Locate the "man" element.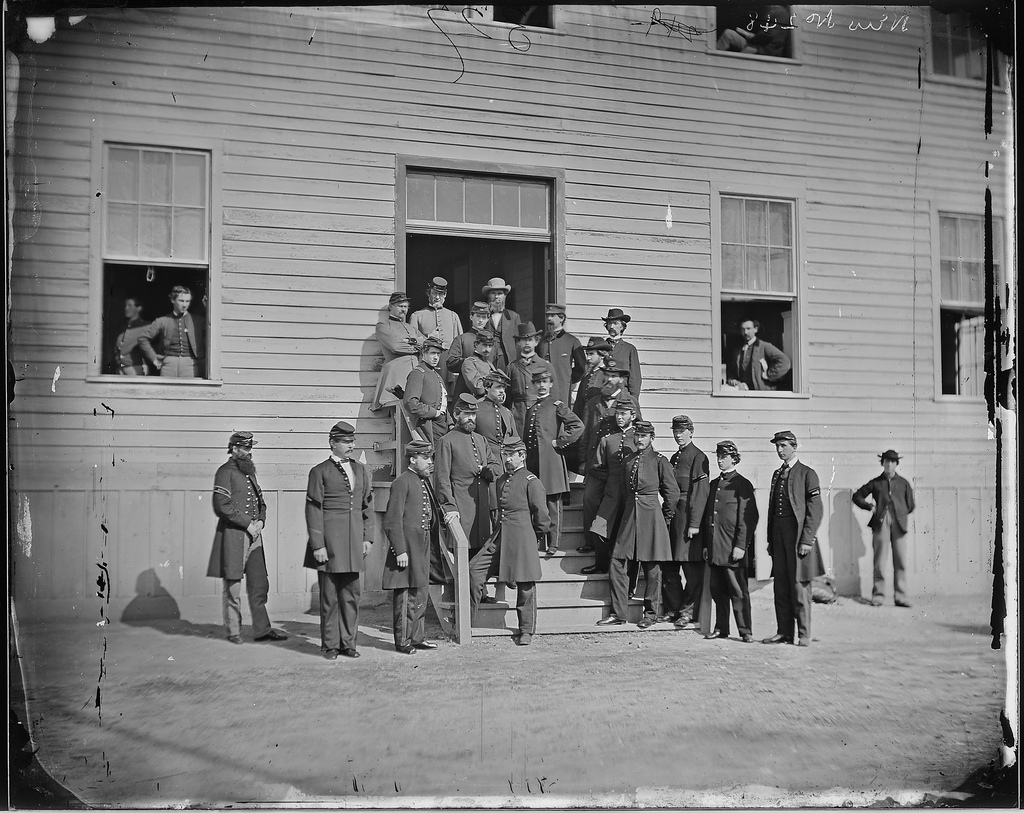
Element bbox: <region>522, 365, 579, 553</region>.
